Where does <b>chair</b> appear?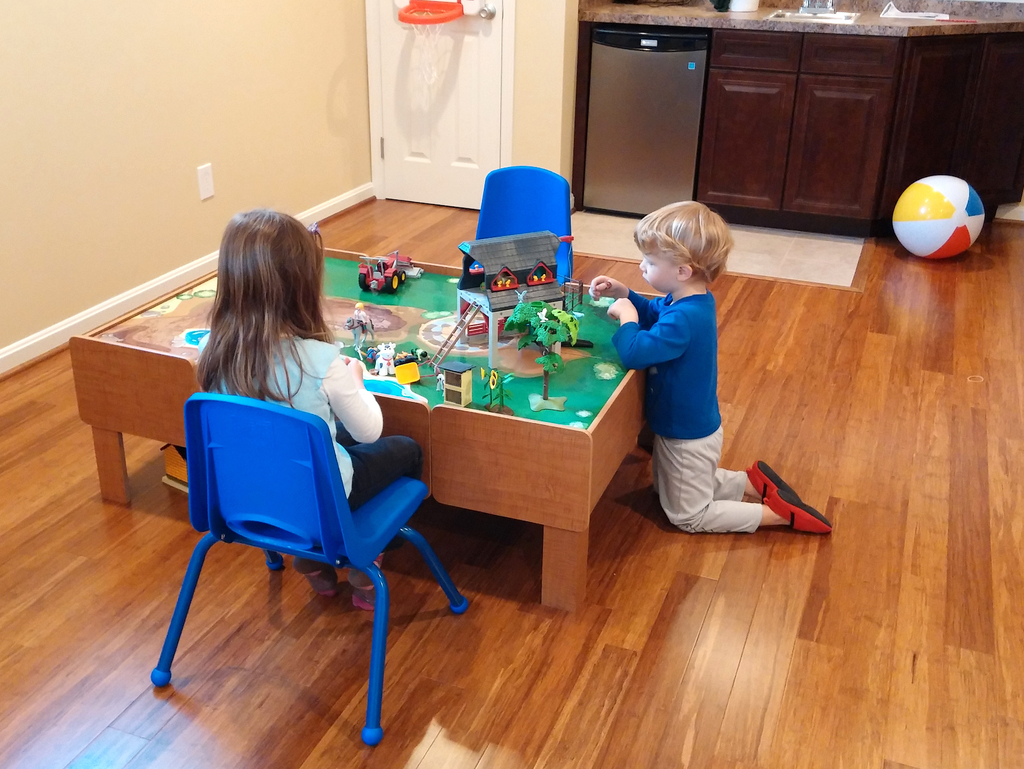
Appears at <bbox>461, 166, 573, 283</bbox>.
